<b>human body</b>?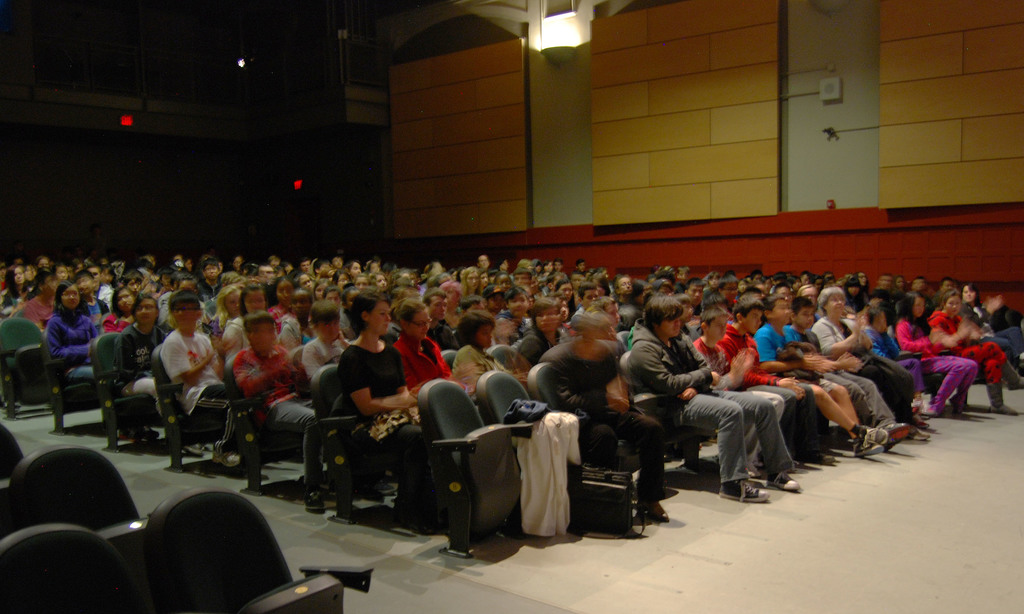
102 286 140 334
